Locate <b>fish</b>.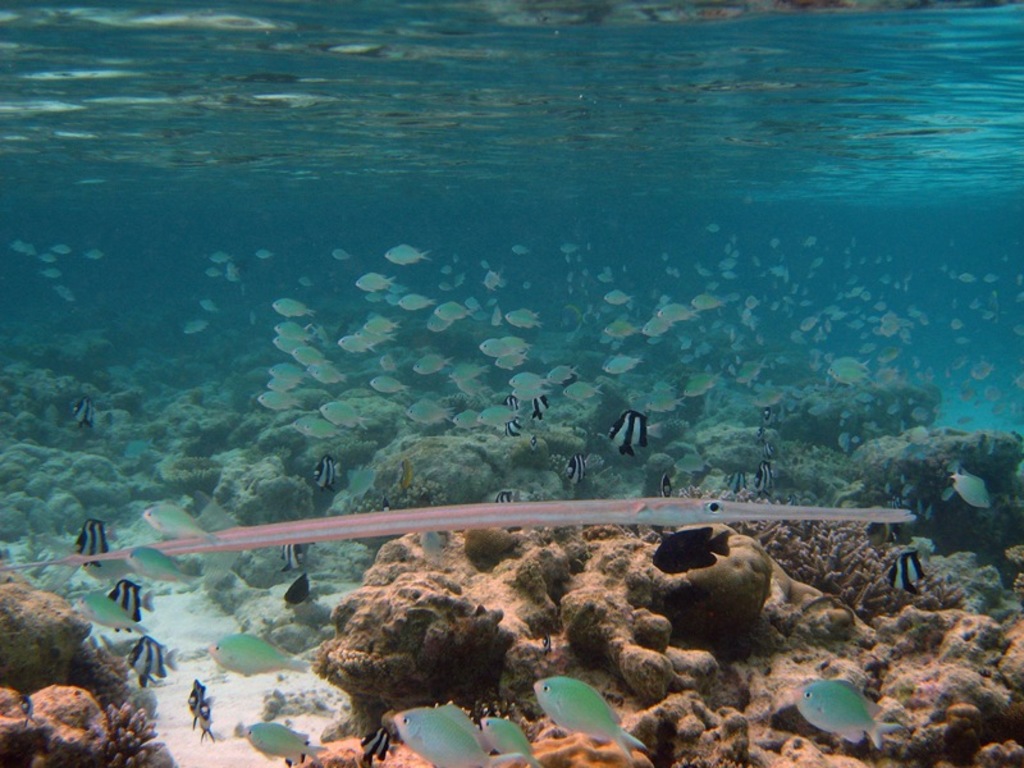
Bounding box: 948,471,995,511.
